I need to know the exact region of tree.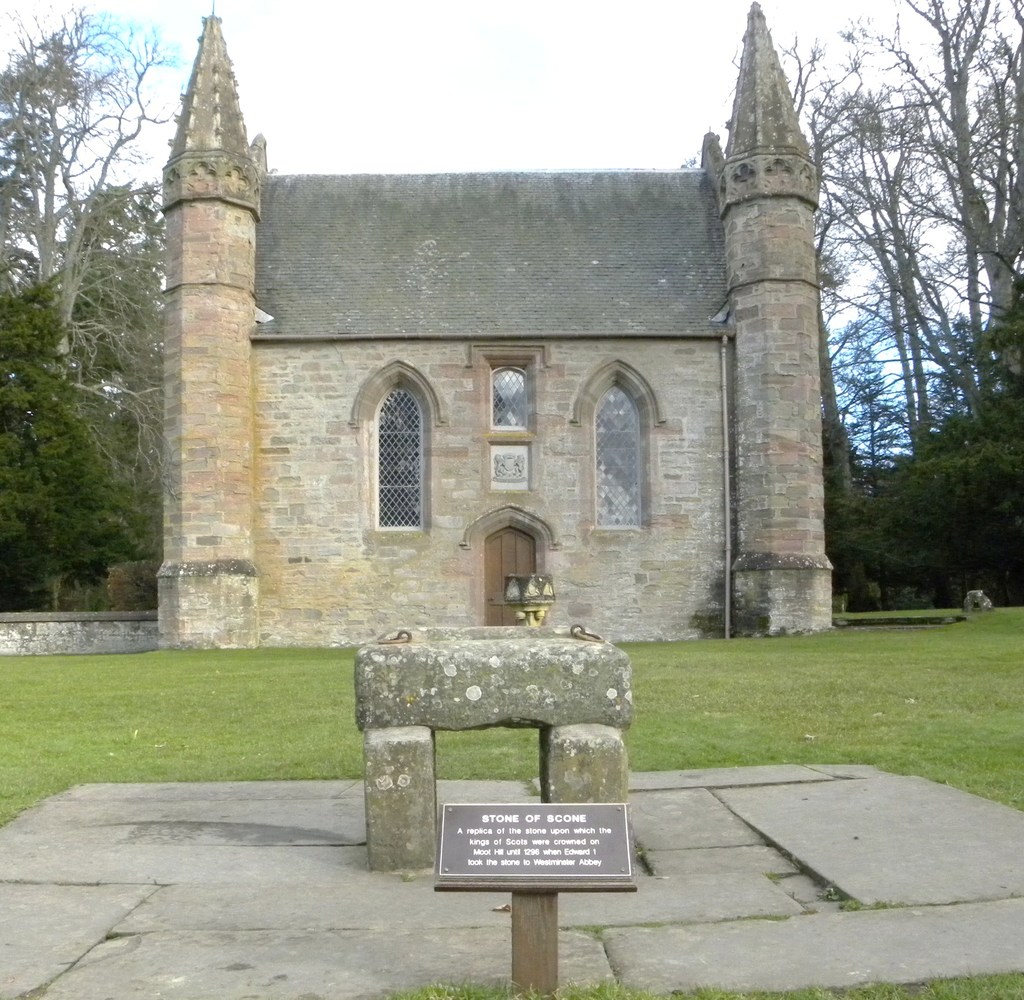
Region: [left=986, top=0, right=1023, bottom=375].
